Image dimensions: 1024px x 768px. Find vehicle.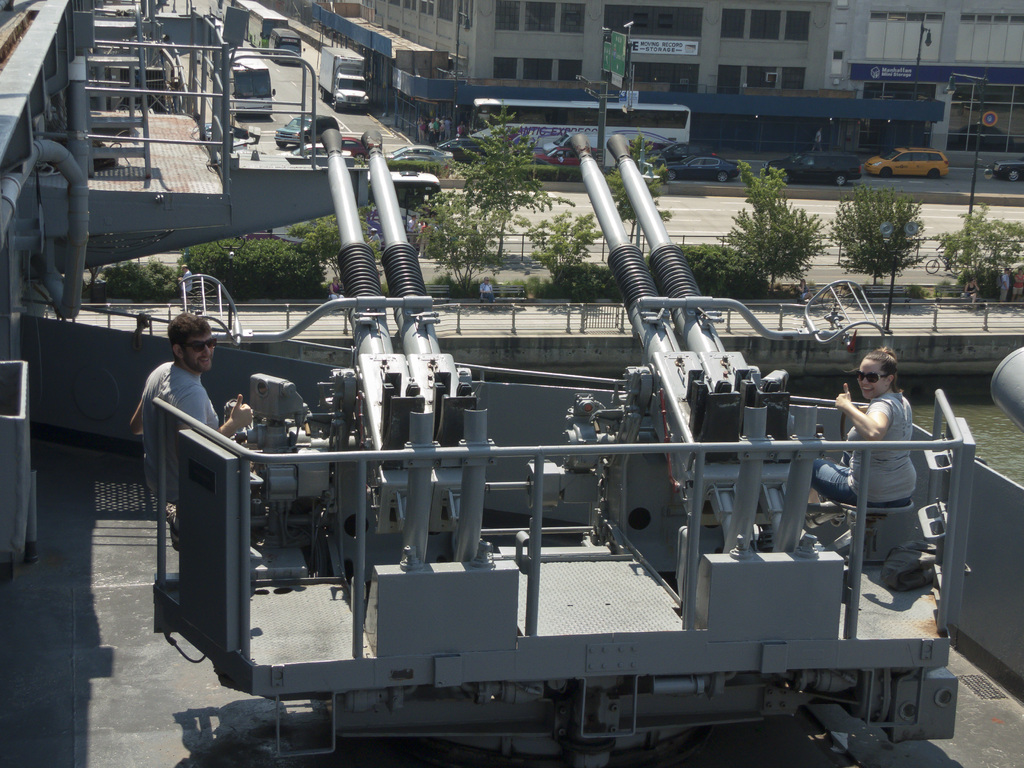
bbox(447, 129, 484, 163).
